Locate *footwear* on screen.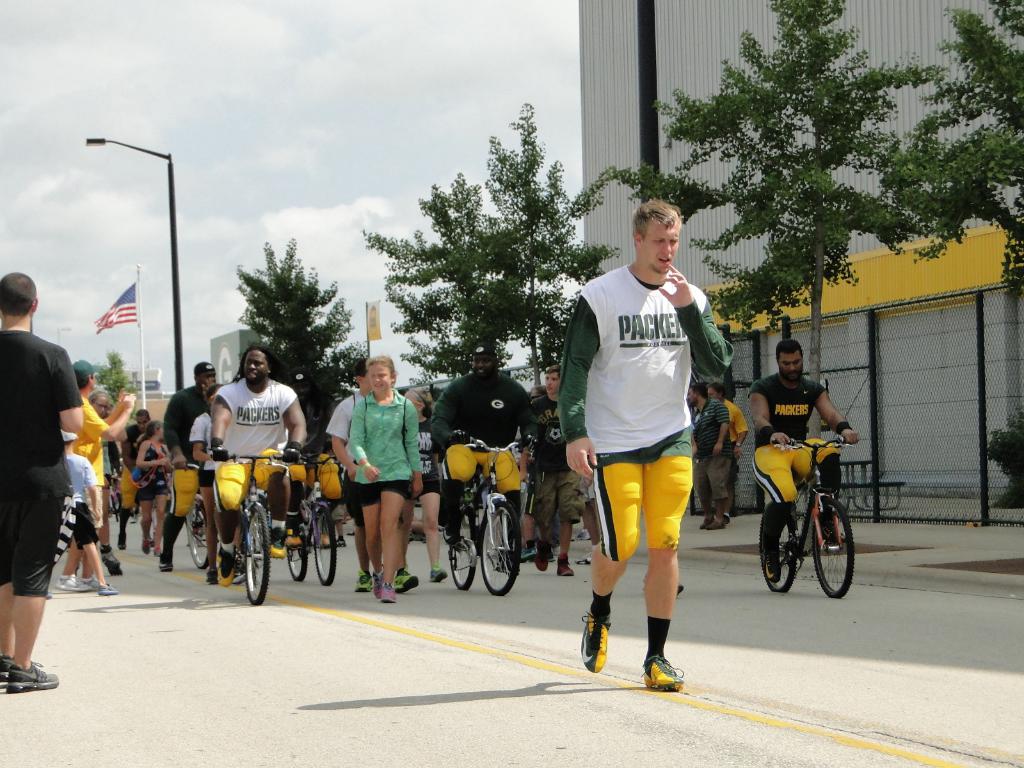
On screen at box=[557, 557, 573, 575].
